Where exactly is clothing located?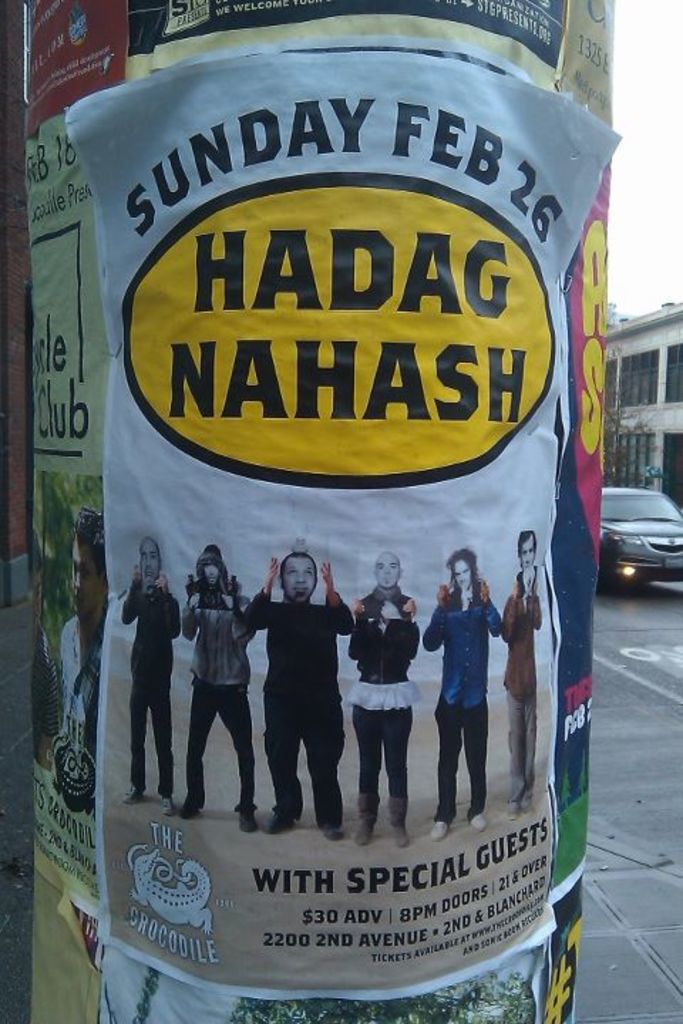
Its bounding box is x1=498, y1=576, x2=551, y2=805.
